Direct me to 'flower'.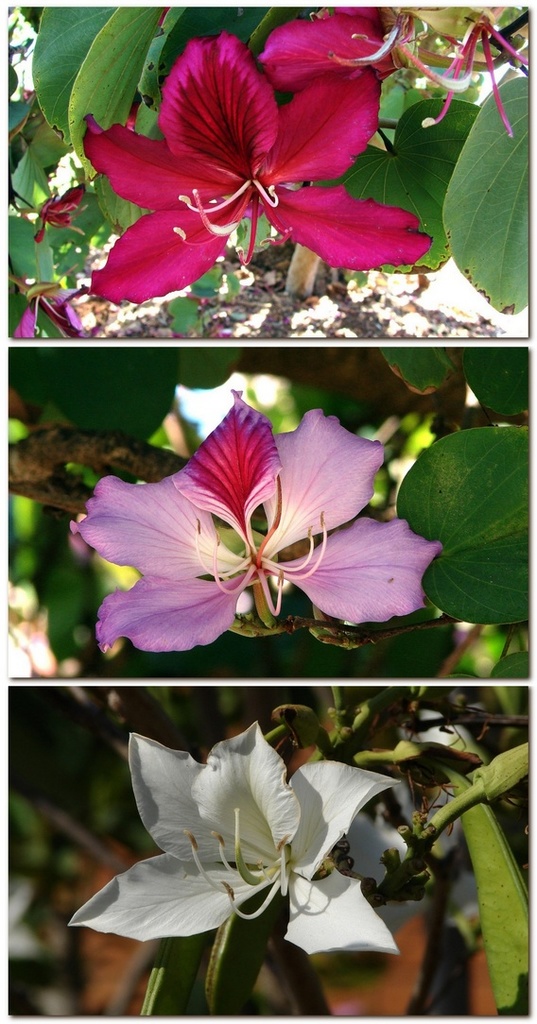
Direction: x1=30 y1=180 x2=87 y2=244.
